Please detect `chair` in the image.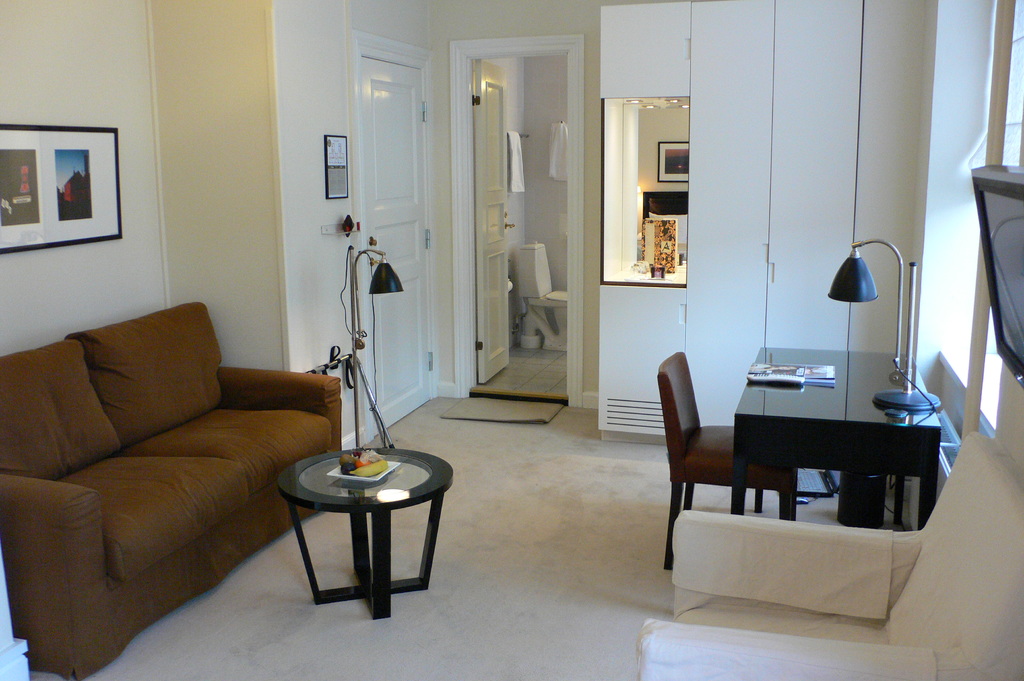
left=632, top=431, right=1023, bottom=680.
